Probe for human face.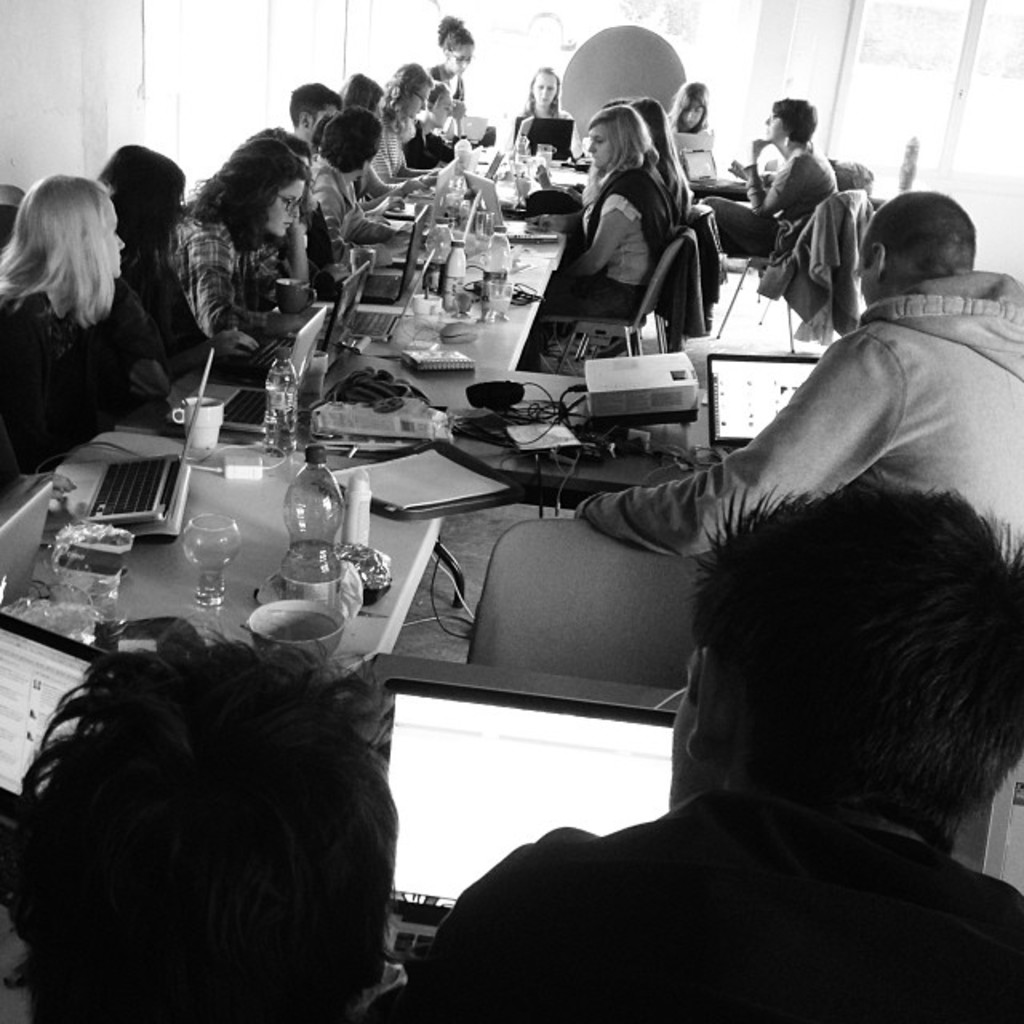
Probe result: box(459, 53, 470, 66).
